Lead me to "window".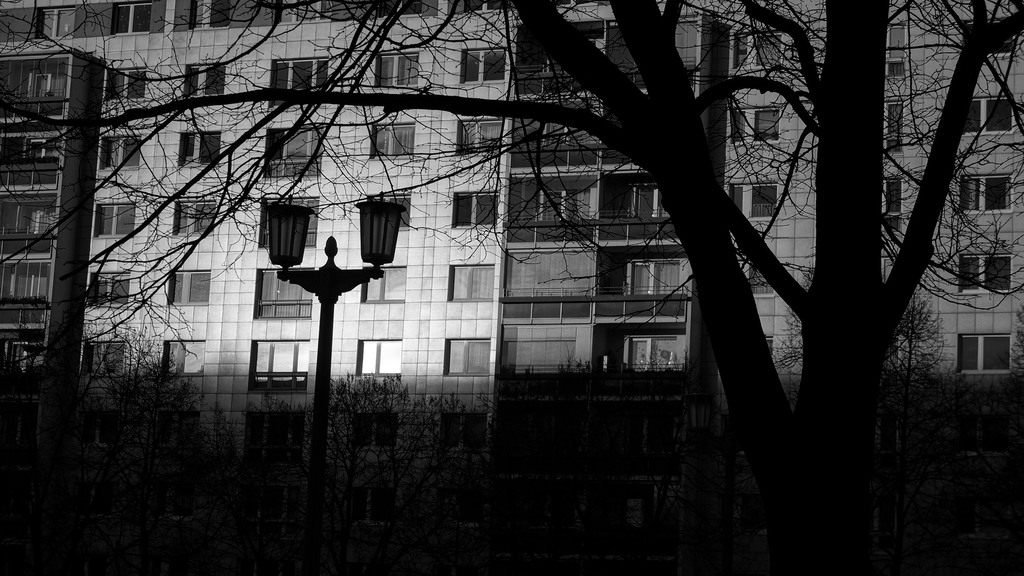
Lead to 963/20/1018/60.
